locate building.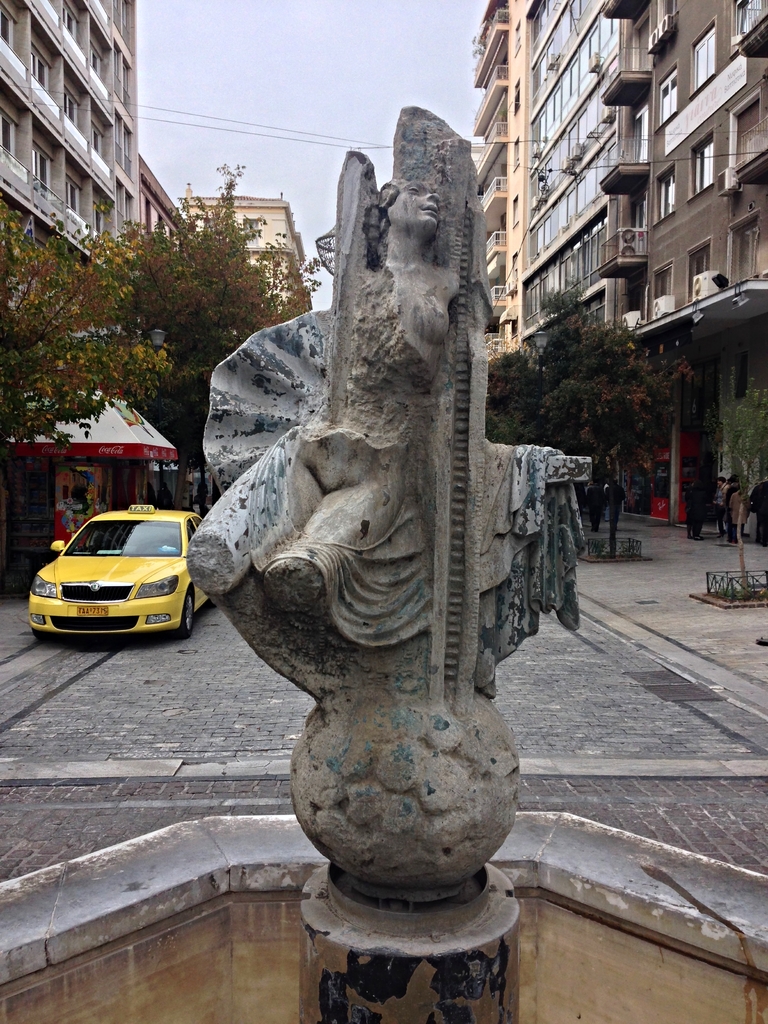
Bounding box: 164/190/323/367.
